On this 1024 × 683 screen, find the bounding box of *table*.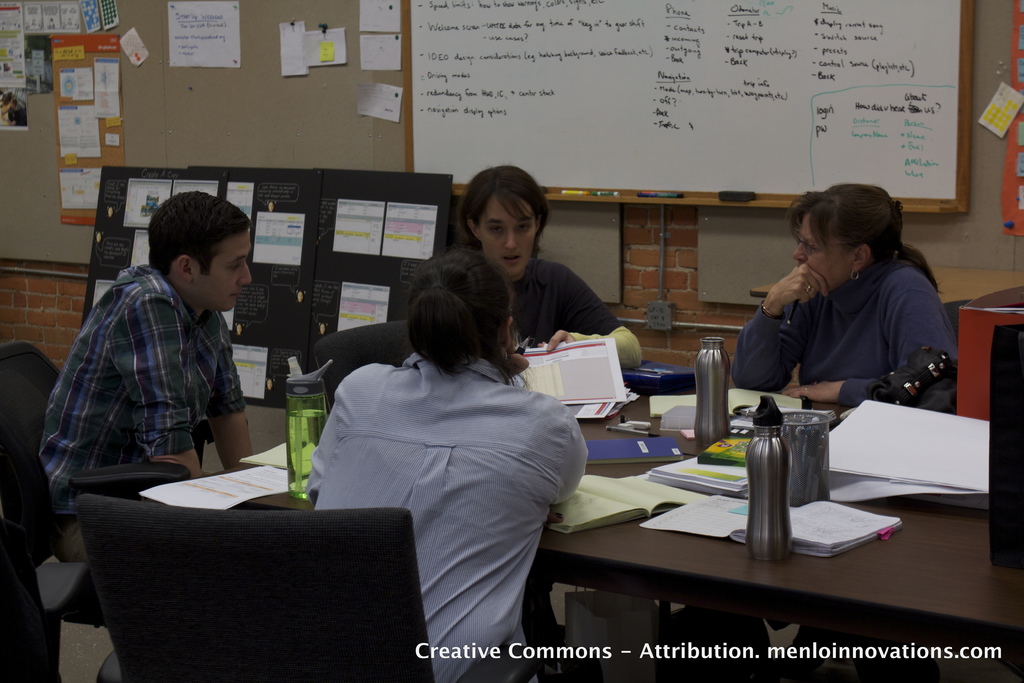
Bounding box: {"left": 237, "top": 393, "right": 1023, "bottom": 647}.
